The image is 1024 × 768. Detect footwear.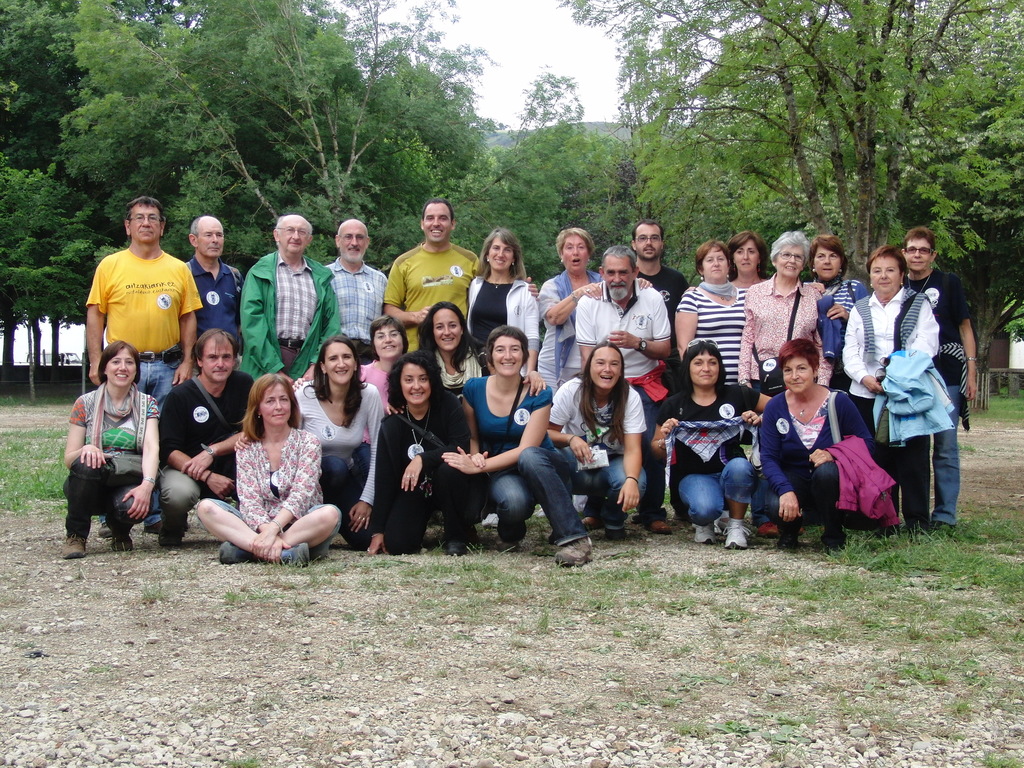
Detection: (58,534,86,557).
